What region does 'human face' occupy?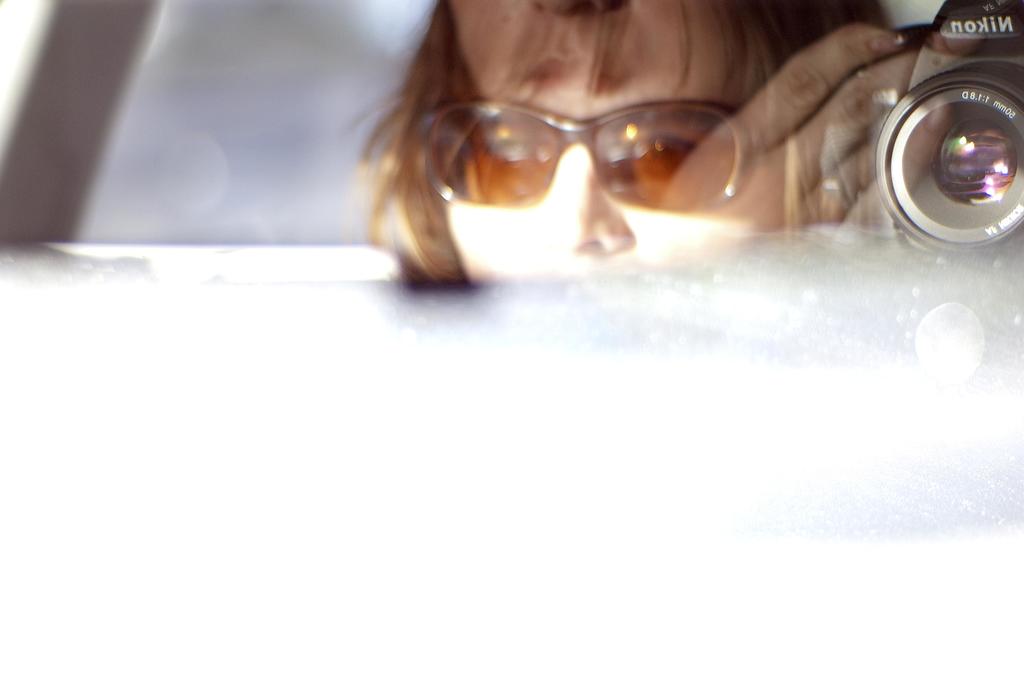
BBox(440, 0, 789, 284).
